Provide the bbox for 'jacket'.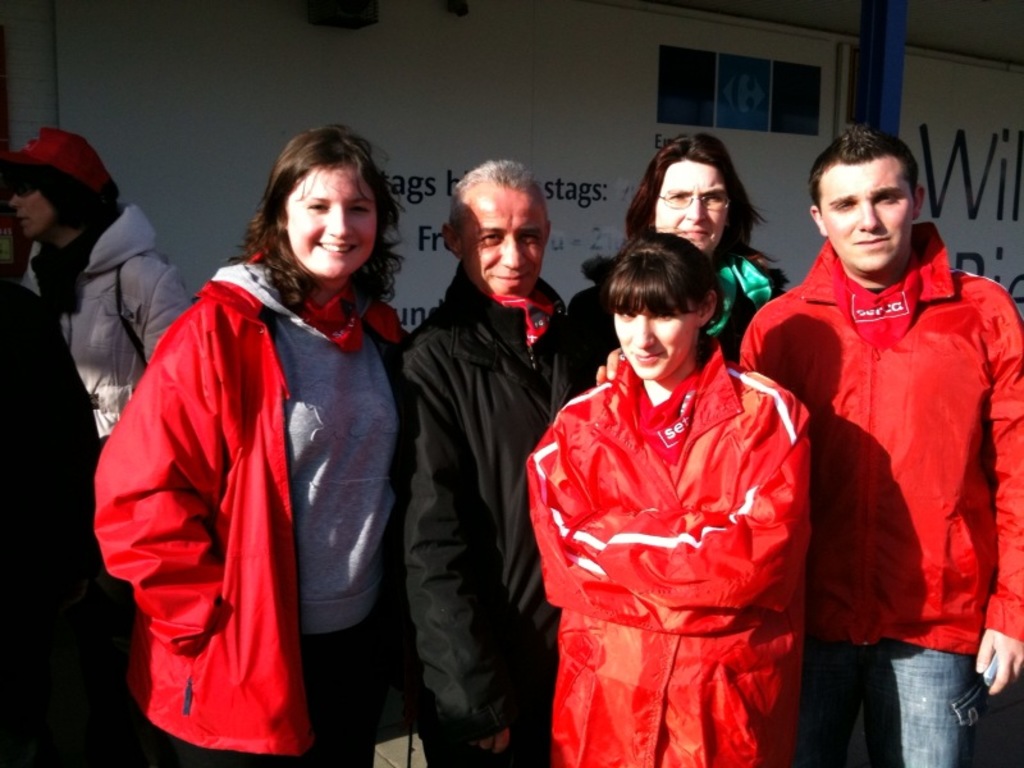
(740,220,1023,653).
